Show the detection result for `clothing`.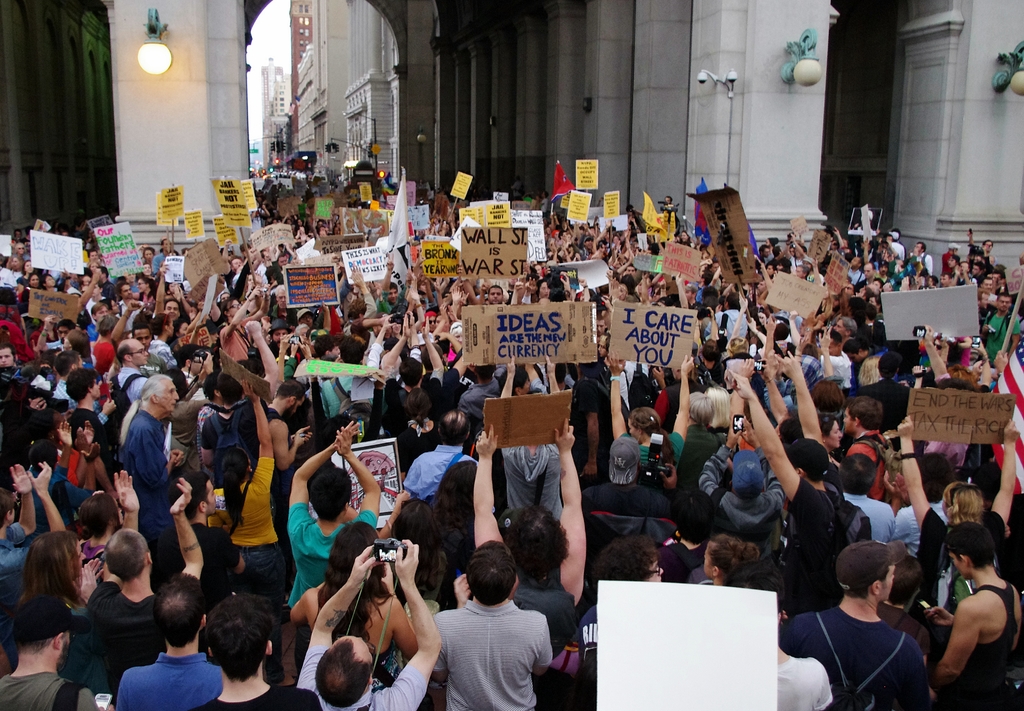
x1=907, y1=510, x2=1007, y2=605.
